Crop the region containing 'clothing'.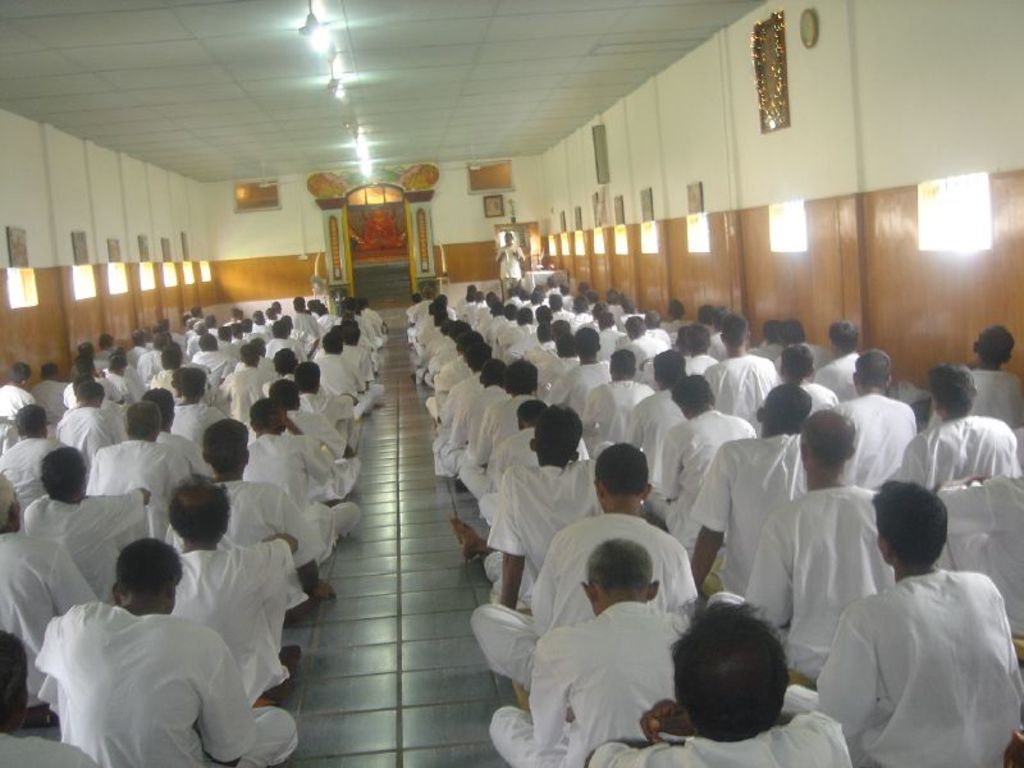
Crop region: pyautogui.locateOnScreen(586, 376, 652, 472).
